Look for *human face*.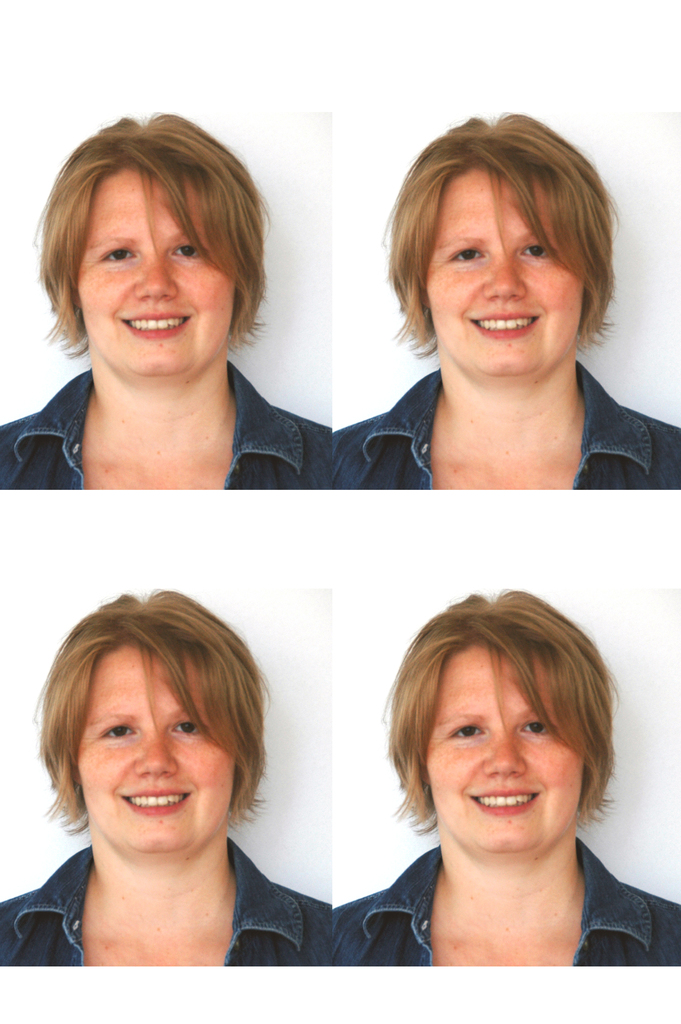
Found: region(78, 643, 234, 853).
